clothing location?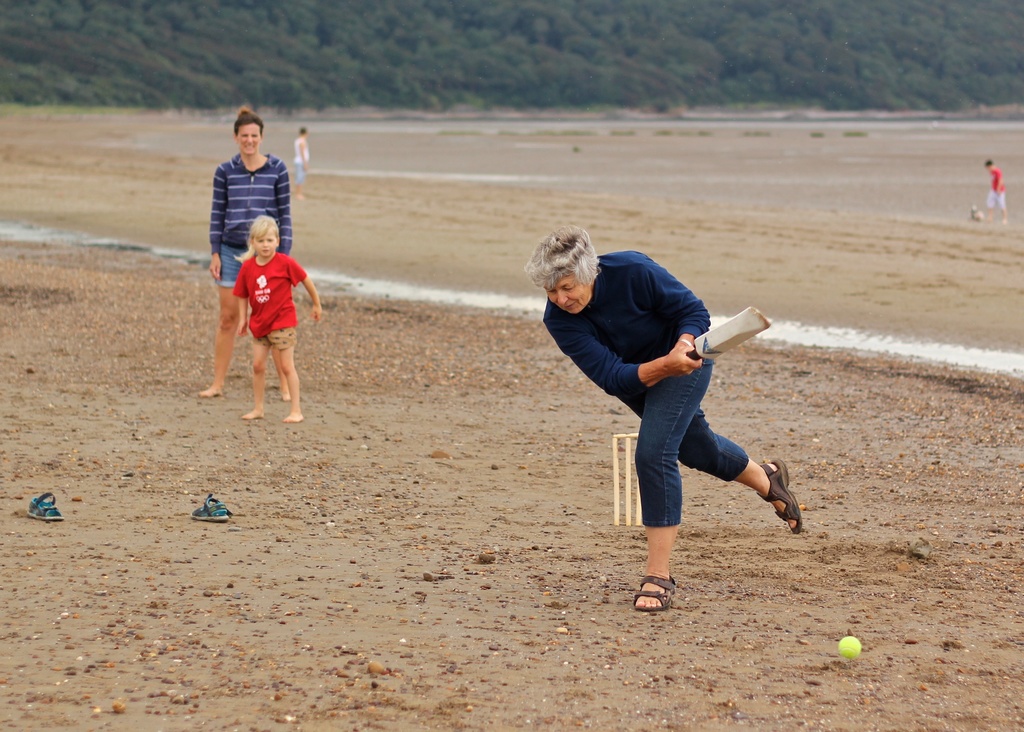
box=[231, 245, 306, 353]
